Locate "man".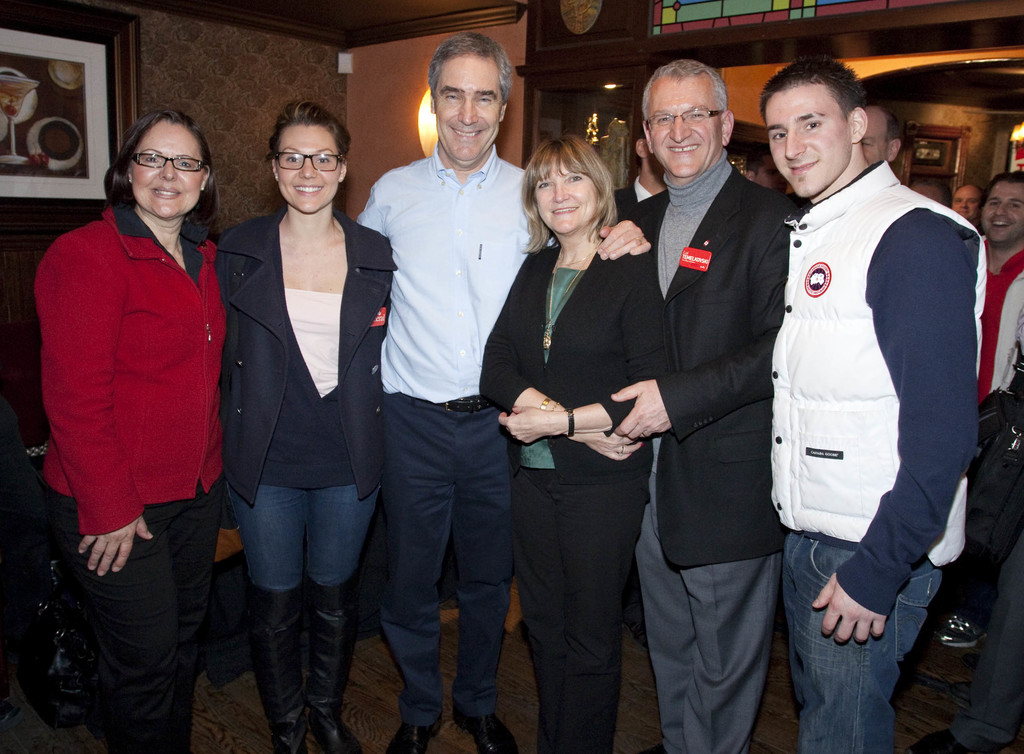
Bounding box: [x1=598, y1=56, x2=792, y2=753].
